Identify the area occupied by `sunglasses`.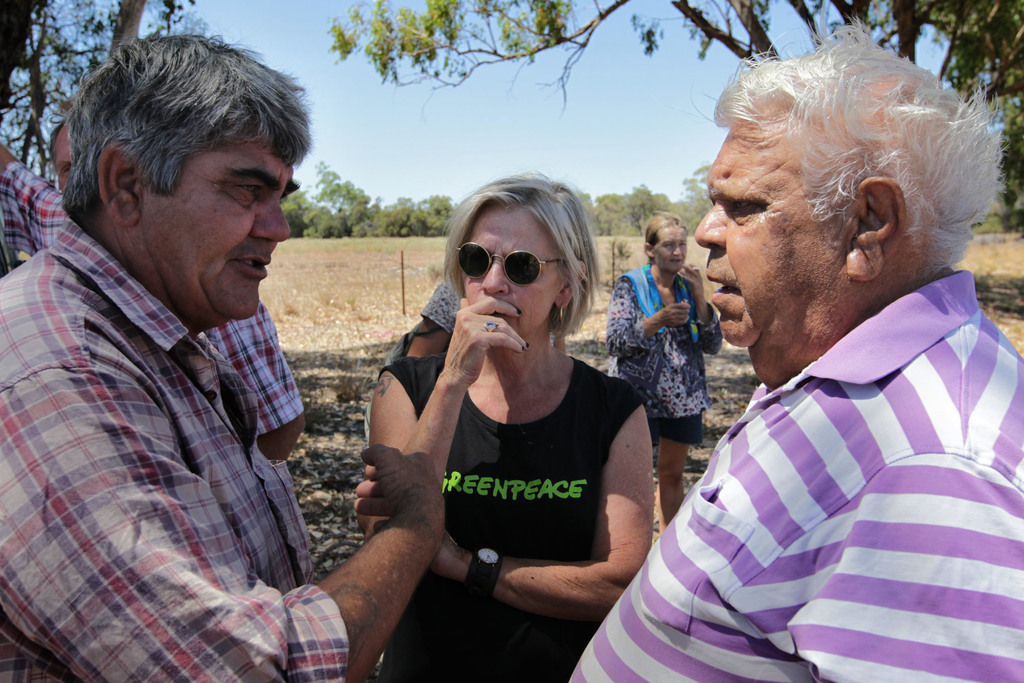
Area: left=459, top=243, right=557, bottom=285.
